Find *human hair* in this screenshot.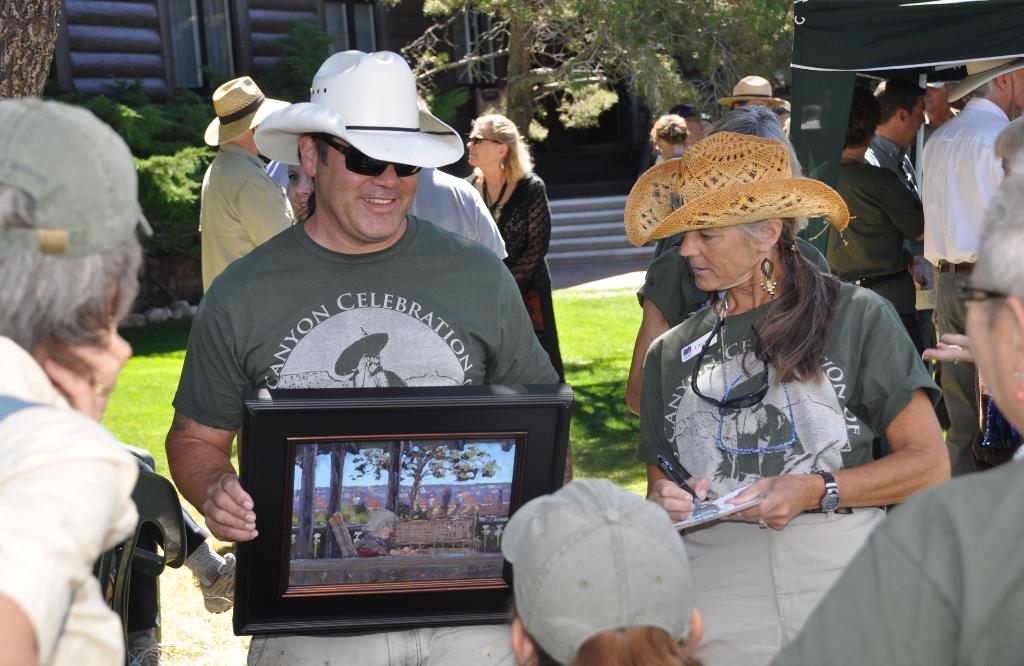
The bounding box for *human hair* is crop(648, 113, 691, 145).
